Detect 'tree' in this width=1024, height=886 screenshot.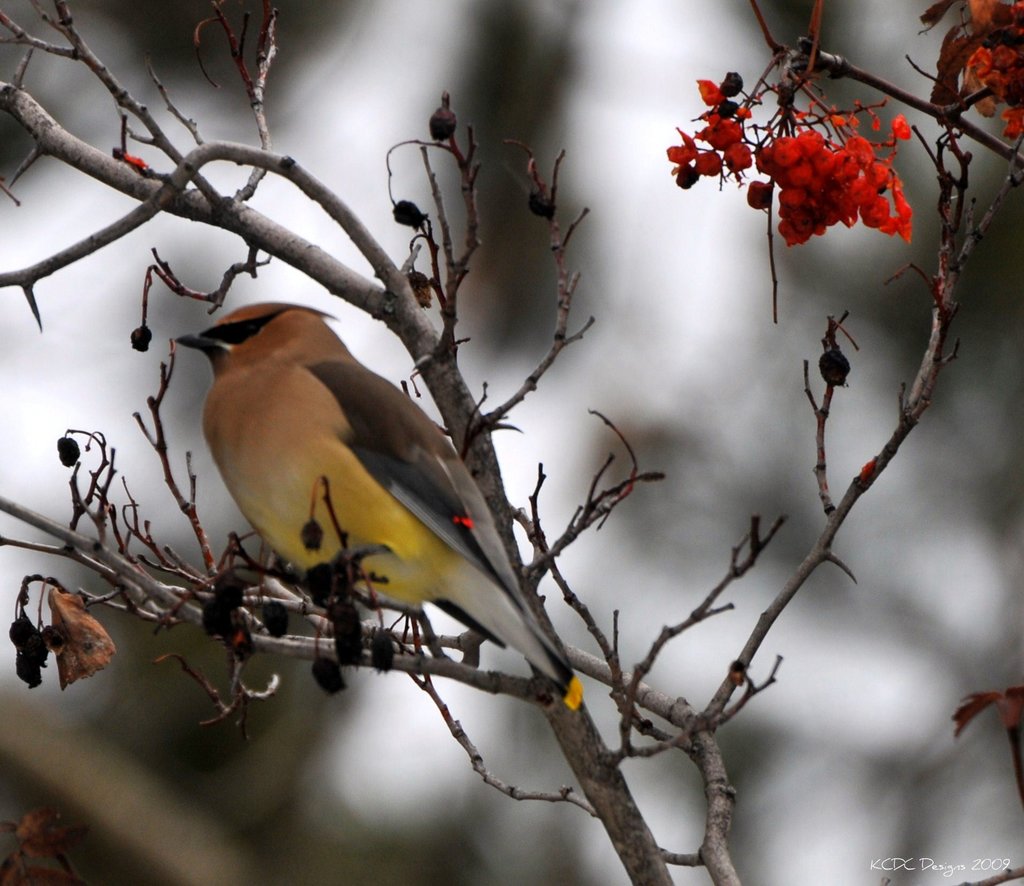
Detection: x1=0, y1=20, x2=1018, y2=837.
